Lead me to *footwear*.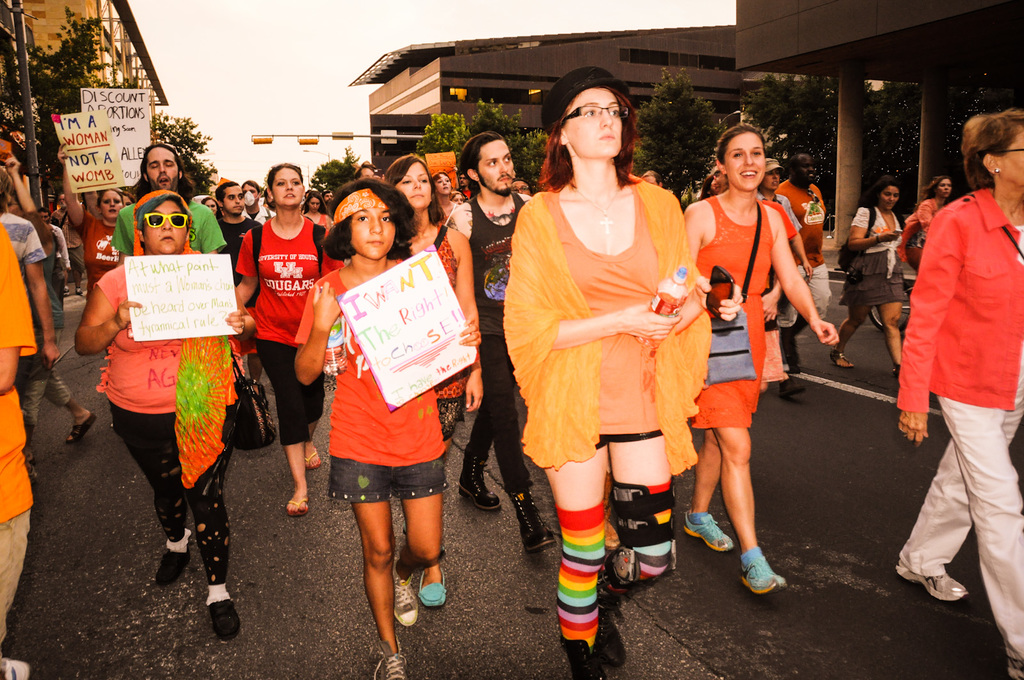
Lead to pyautogui.locateOnScreen(685, 509, 732, 553).
